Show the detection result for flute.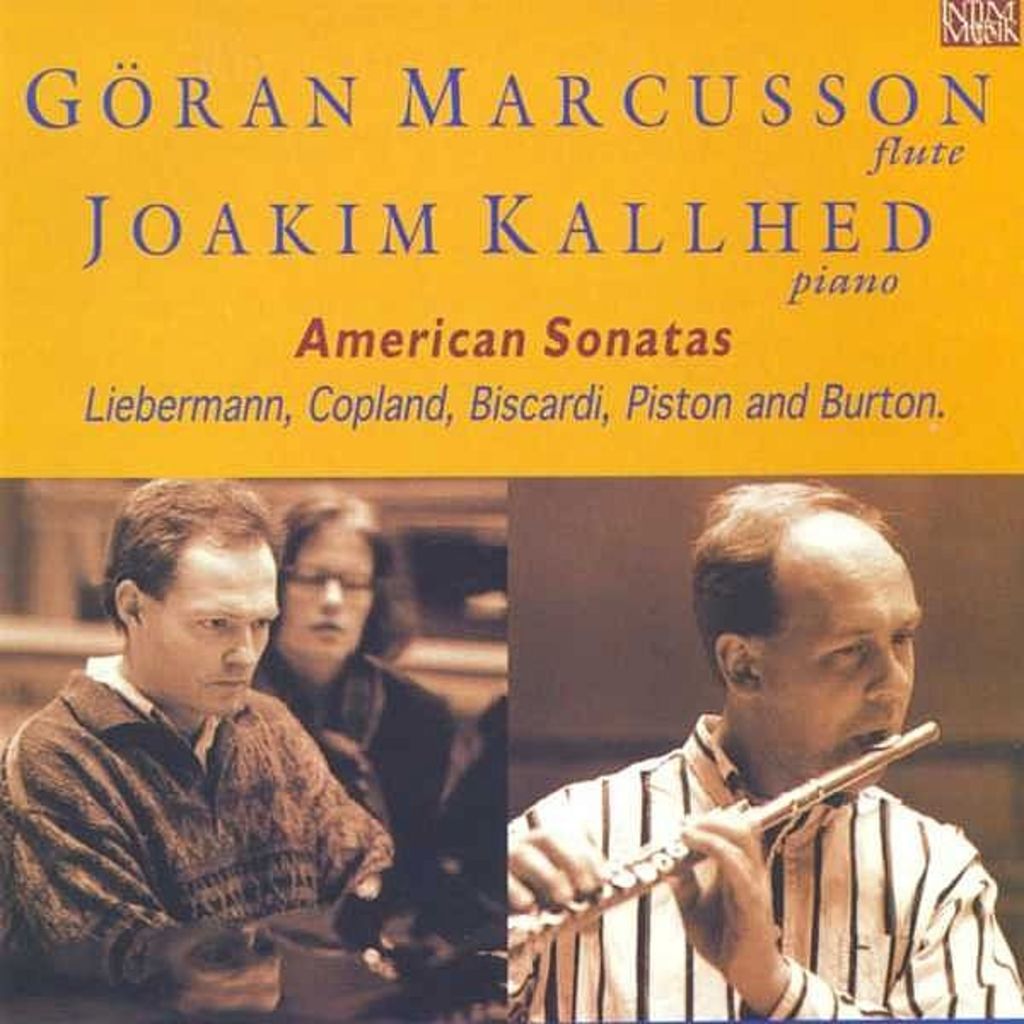
pyautogui.locateOnScreen(507, 720, 940, 971).
